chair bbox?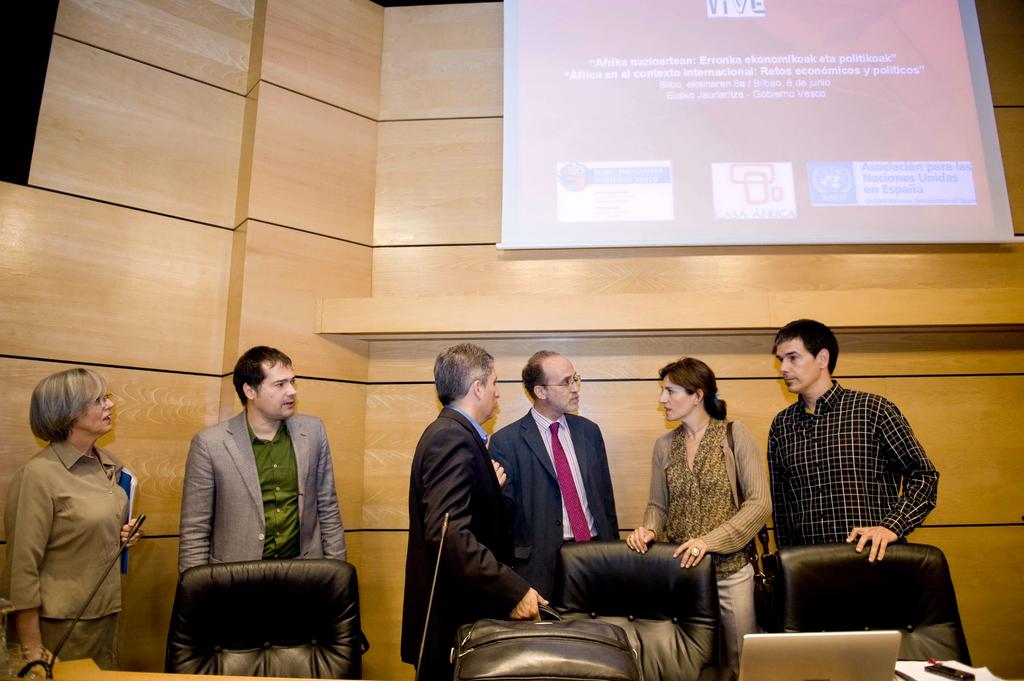
box(746, 513, 965, 662)
